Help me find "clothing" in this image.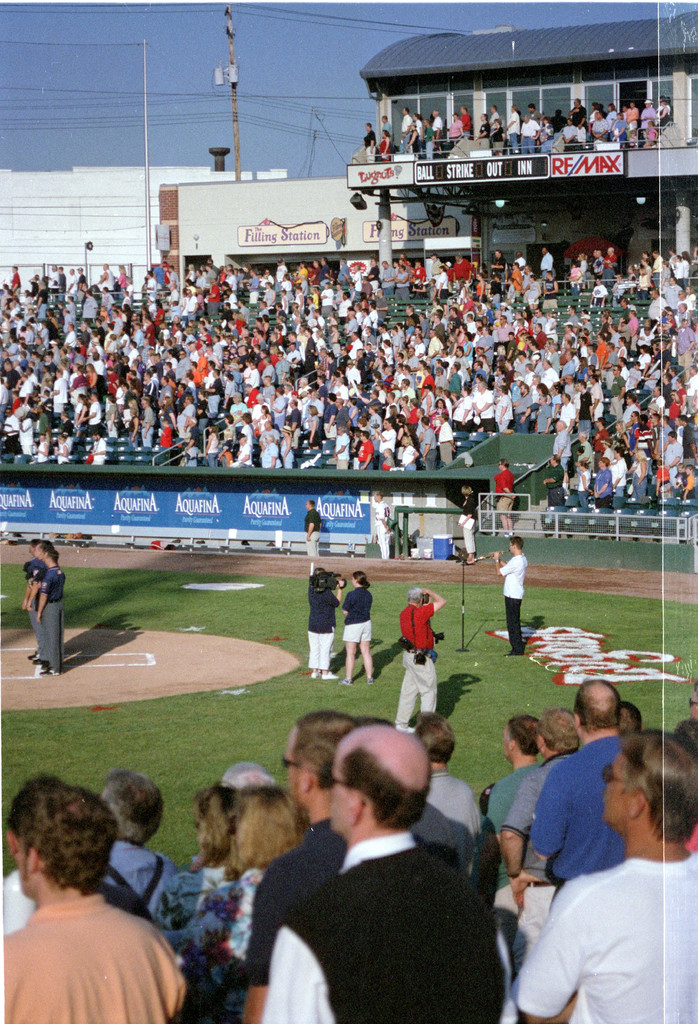
Found it: [x1=392, y1=600, x2=438, y2=730].
